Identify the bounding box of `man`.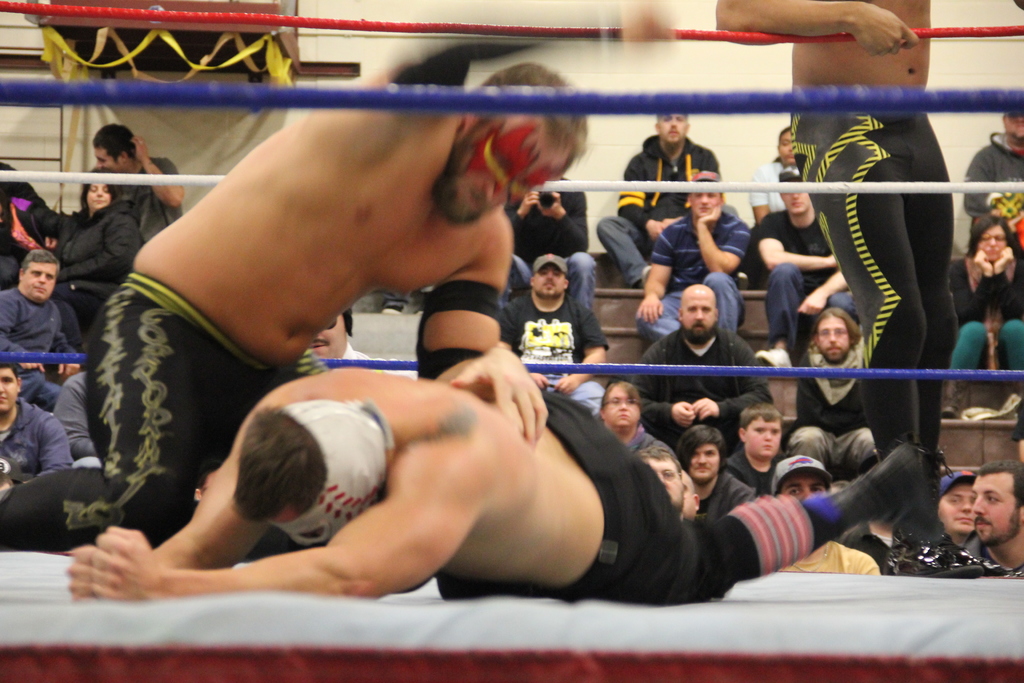
780/306/883/488.
